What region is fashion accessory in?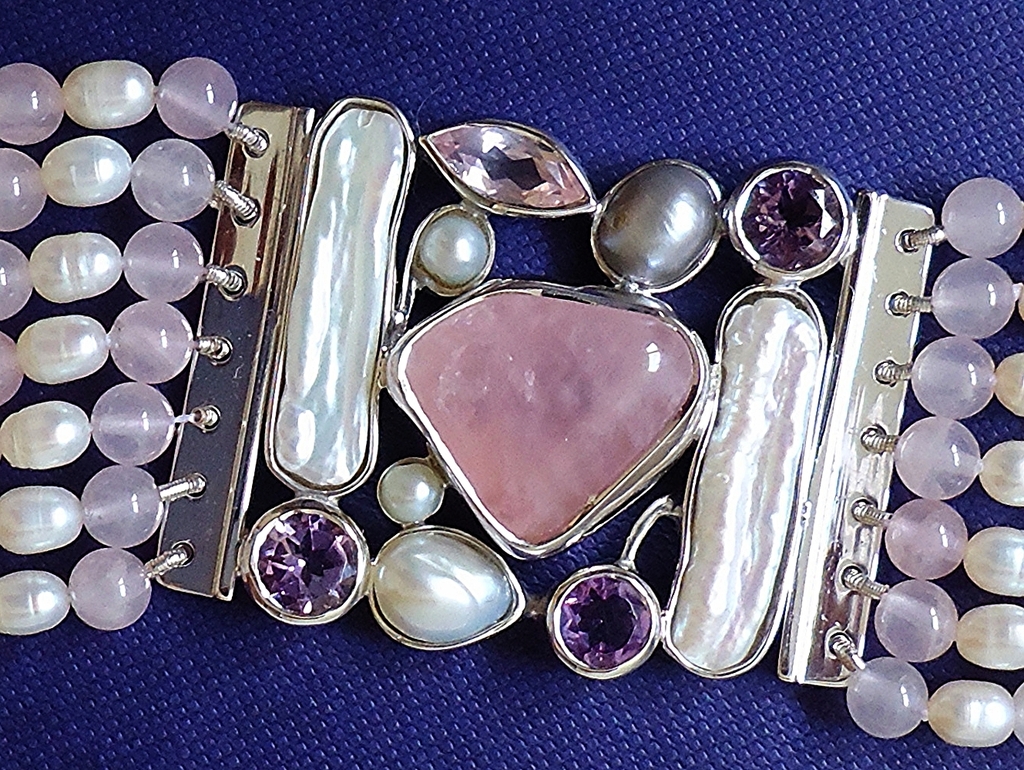
x1=0, y1=54, x2=1023, y2=748.
